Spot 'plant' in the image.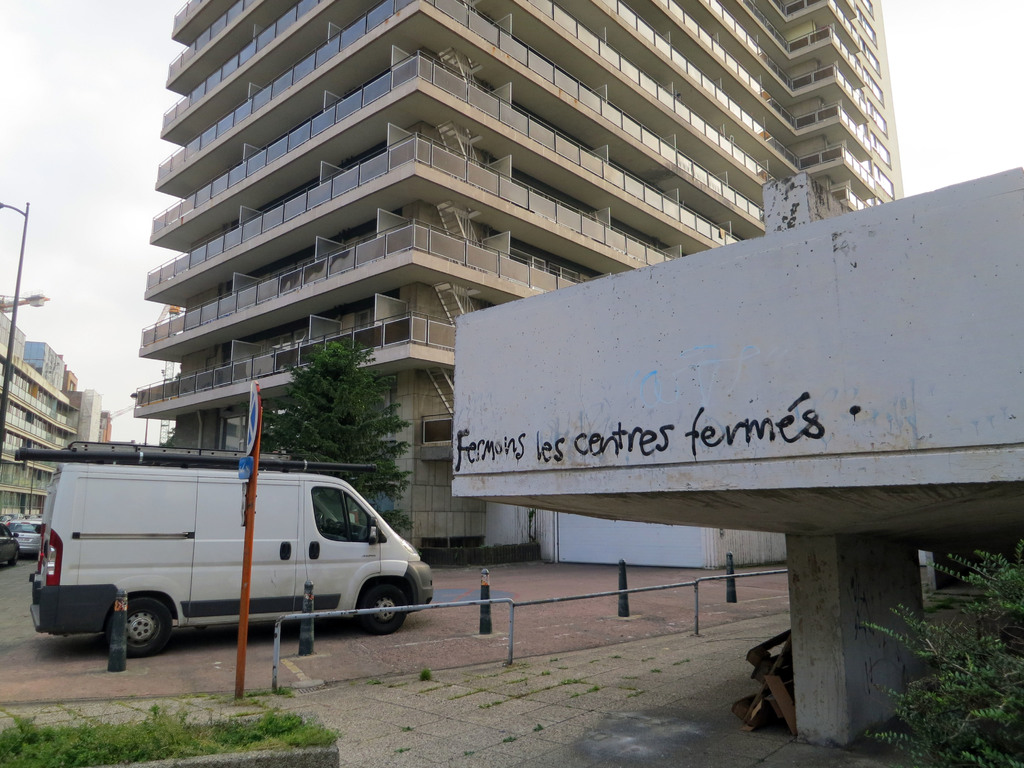
'plant' found at [left=570, top=685, right=602, bottom=698].
